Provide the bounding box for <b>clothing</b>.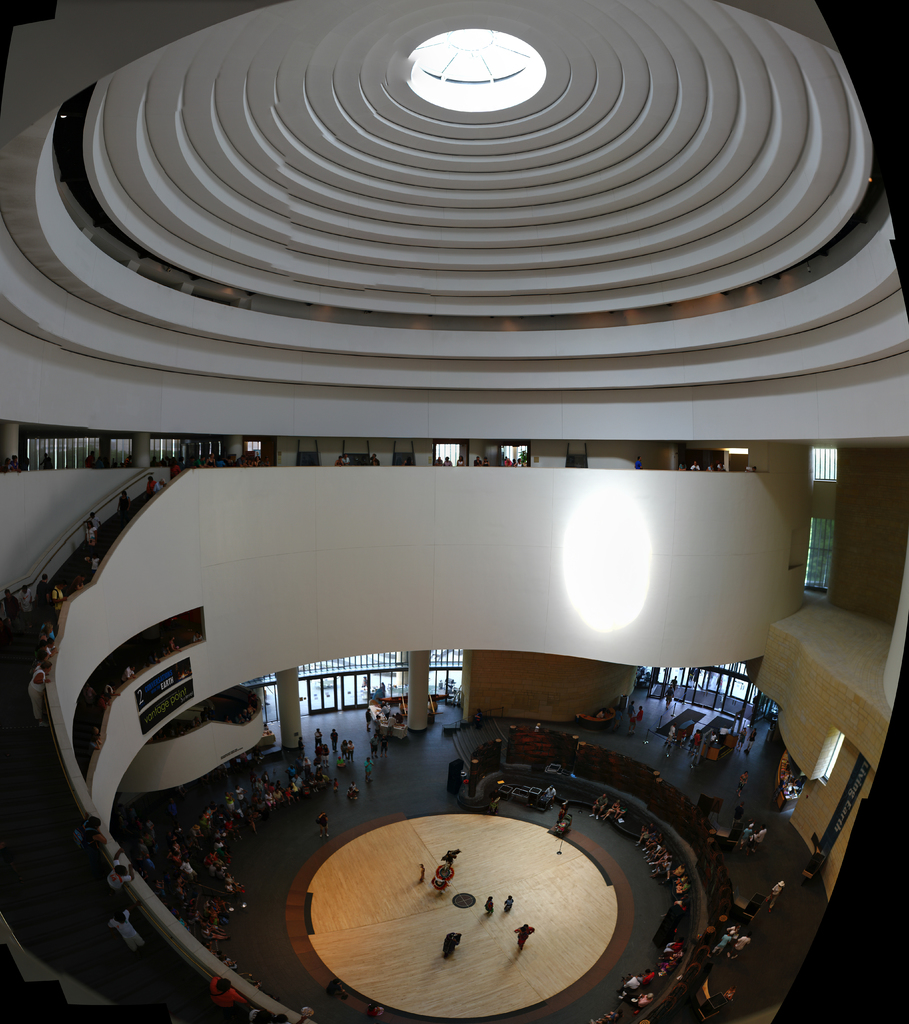
detection(738, 732, 746, 742).
